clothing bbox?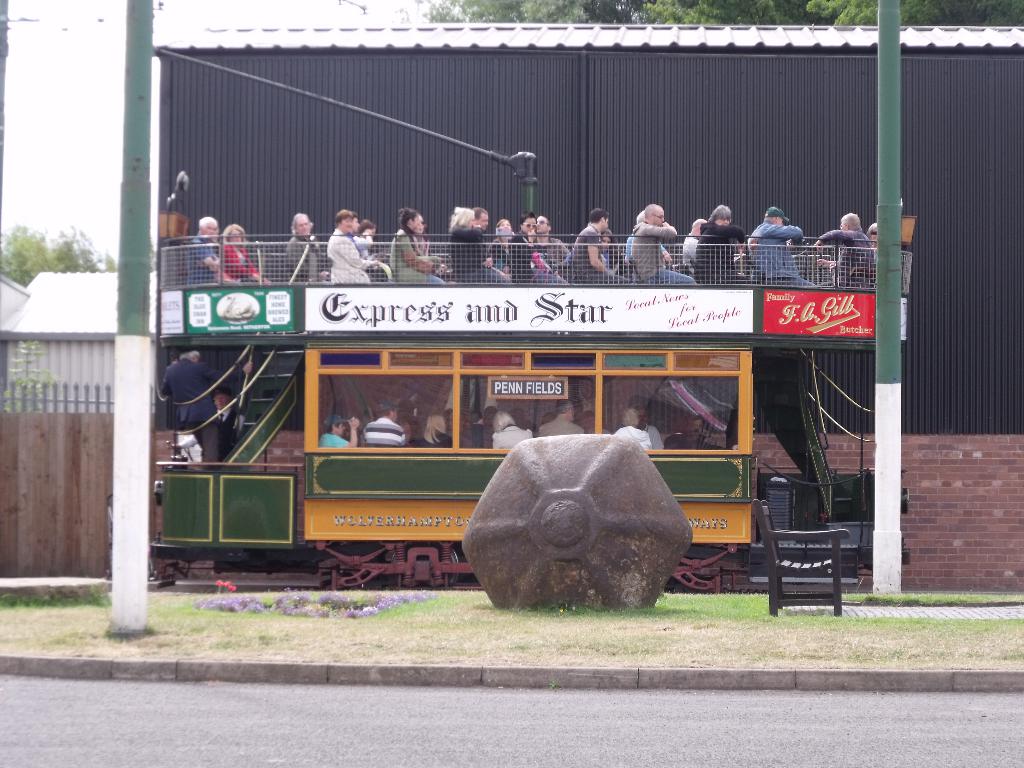
left=212, top=243, right=273, bottom=282
